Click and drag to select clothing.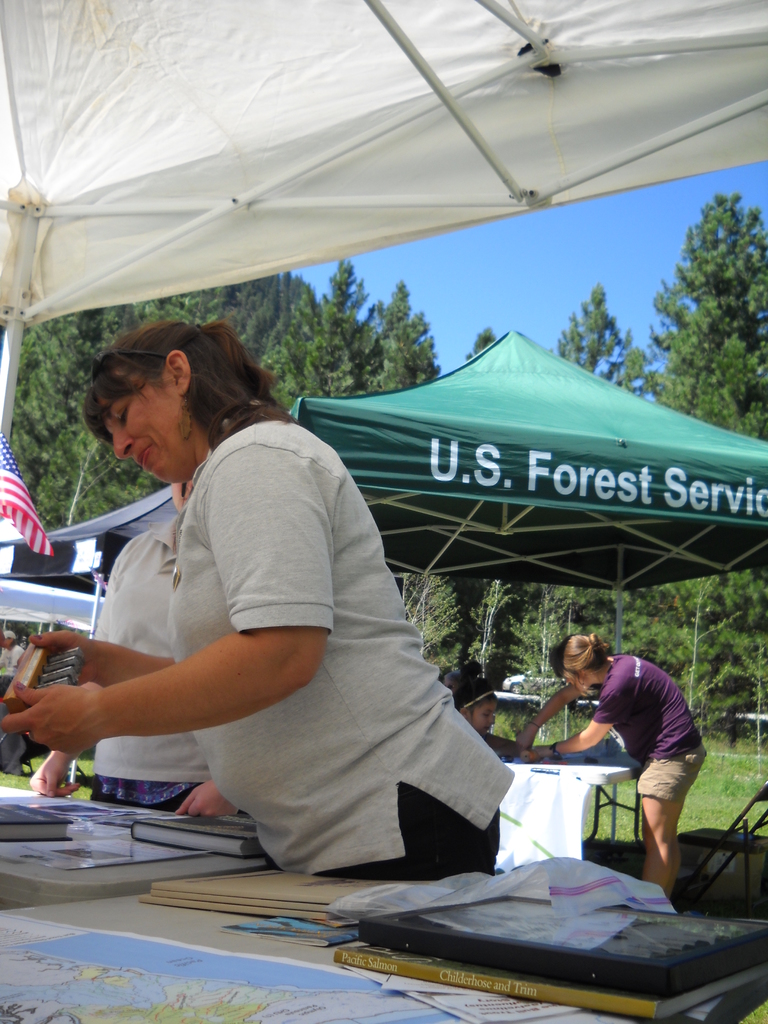
Selection: [x1=105, y1=372, x2=520, y2=877].
